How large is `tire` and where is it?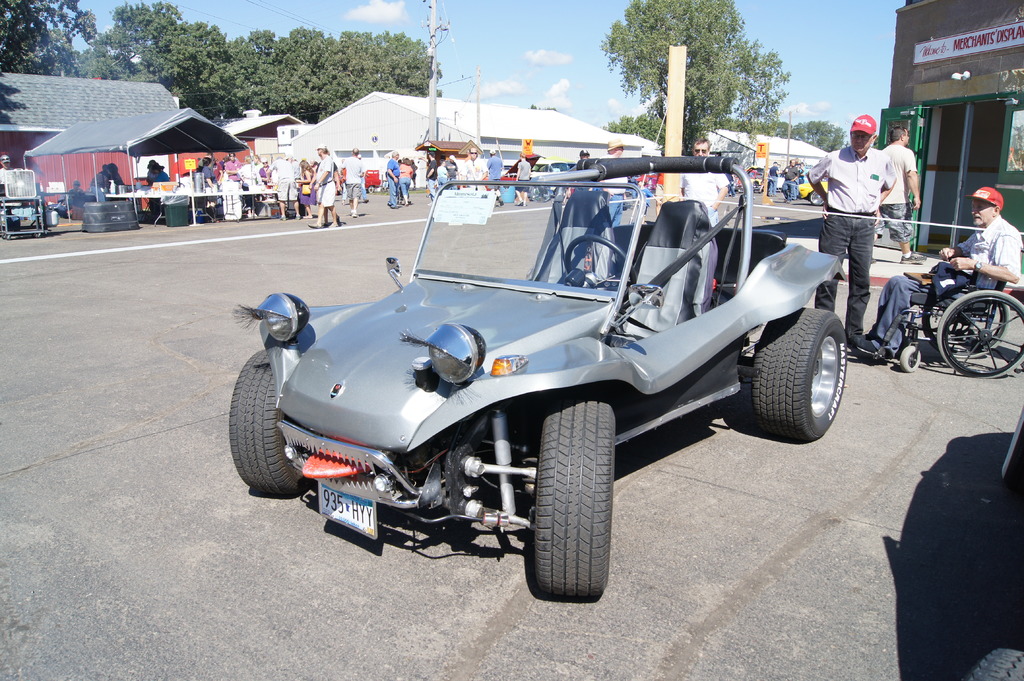
Bounding box: Rect(938, 289, 1023, 376).
